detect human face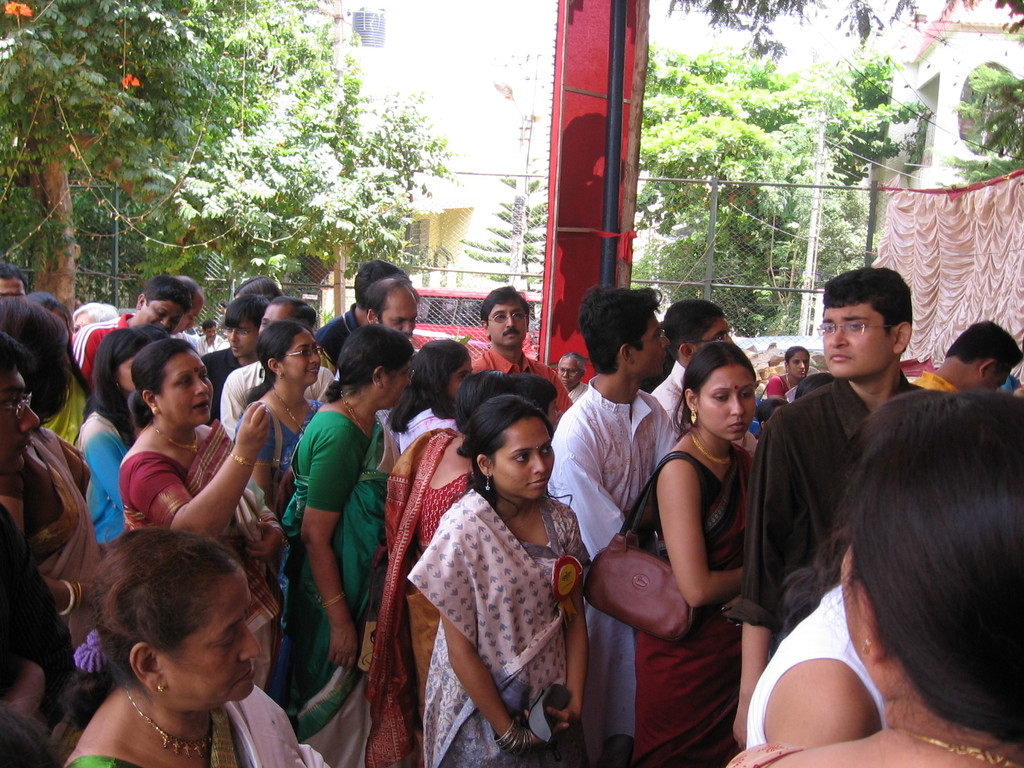
detection(791, 352, 808, 376)
